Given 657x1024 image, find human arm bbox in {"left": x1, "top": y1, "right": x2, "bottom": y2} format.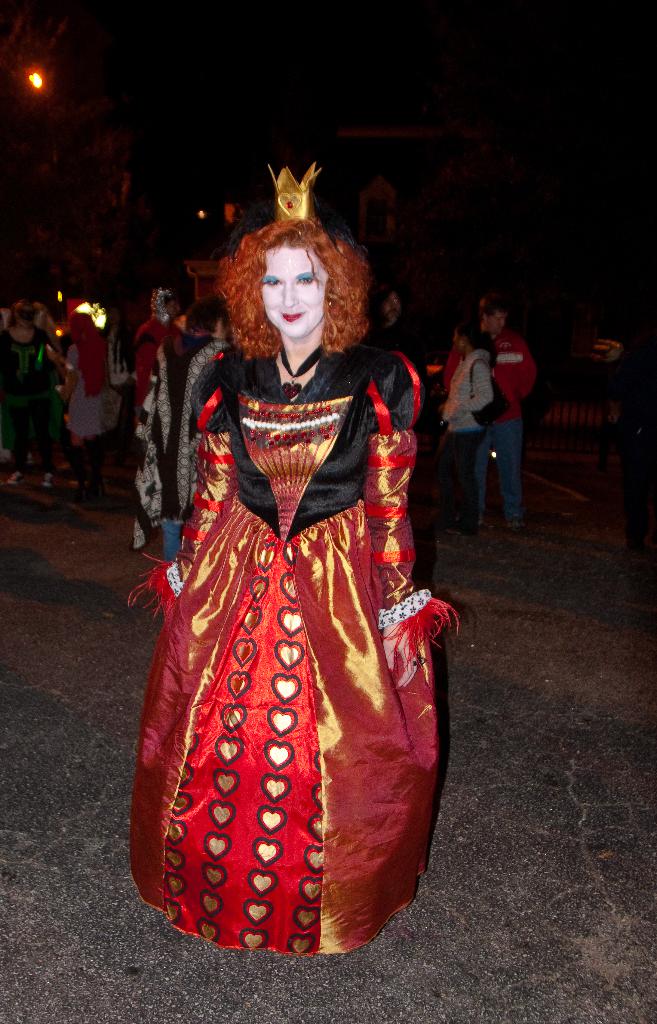
{"left": 359, "top": 357, "right": 446, "bottom": 691}.
